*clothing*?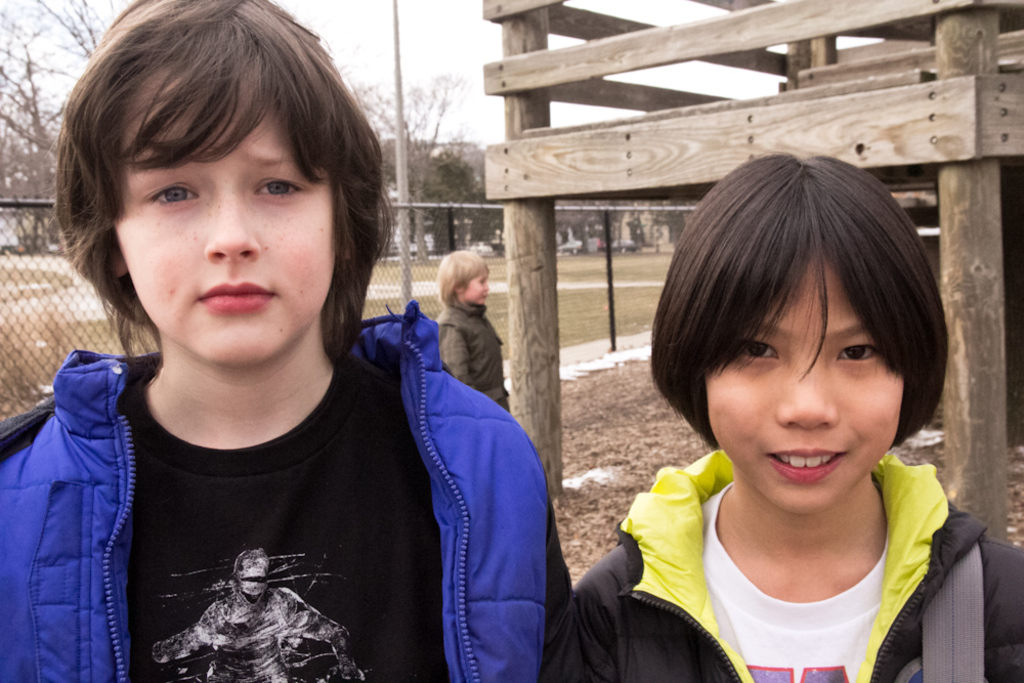
box=[572, 447, 1023, 682]
